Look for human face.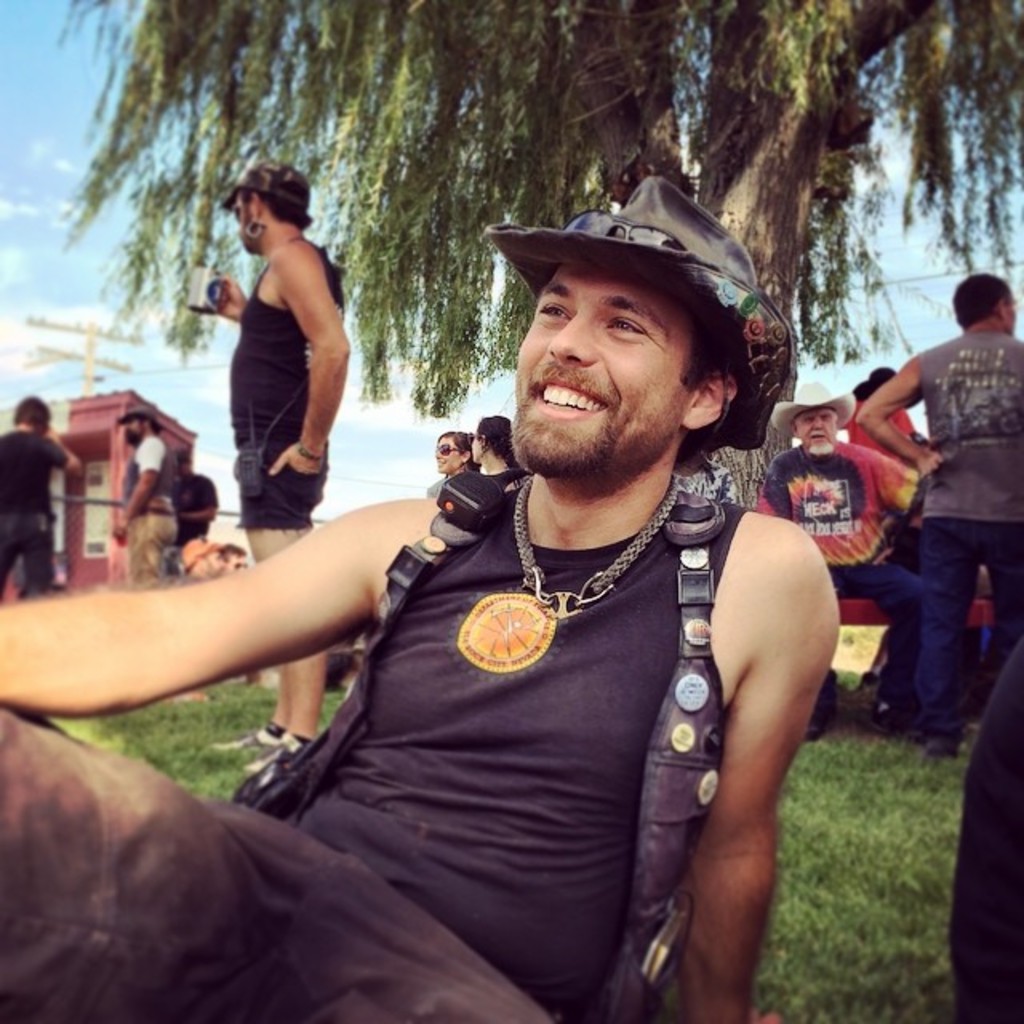
Found: select_region(430, 438, 461, 474).
